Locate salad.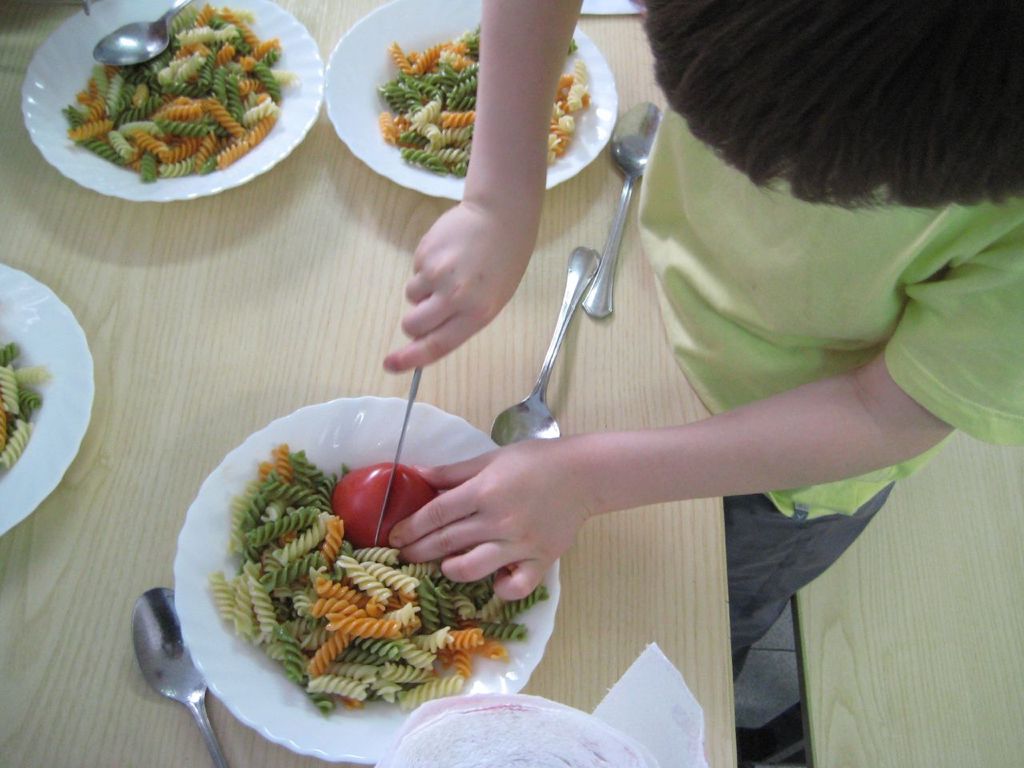
Bounding box: Rect(39, 0, 307, 178).
